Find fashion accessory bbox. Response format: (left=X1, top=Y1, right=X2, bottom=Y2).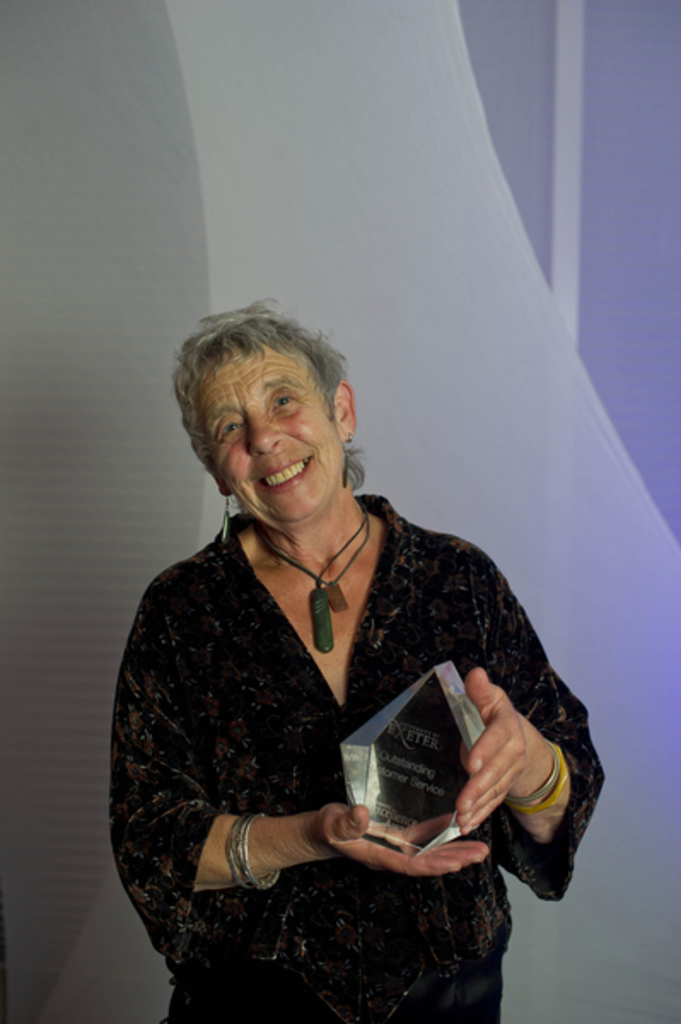
(left=224, top=804, right=288, bottom=893).
